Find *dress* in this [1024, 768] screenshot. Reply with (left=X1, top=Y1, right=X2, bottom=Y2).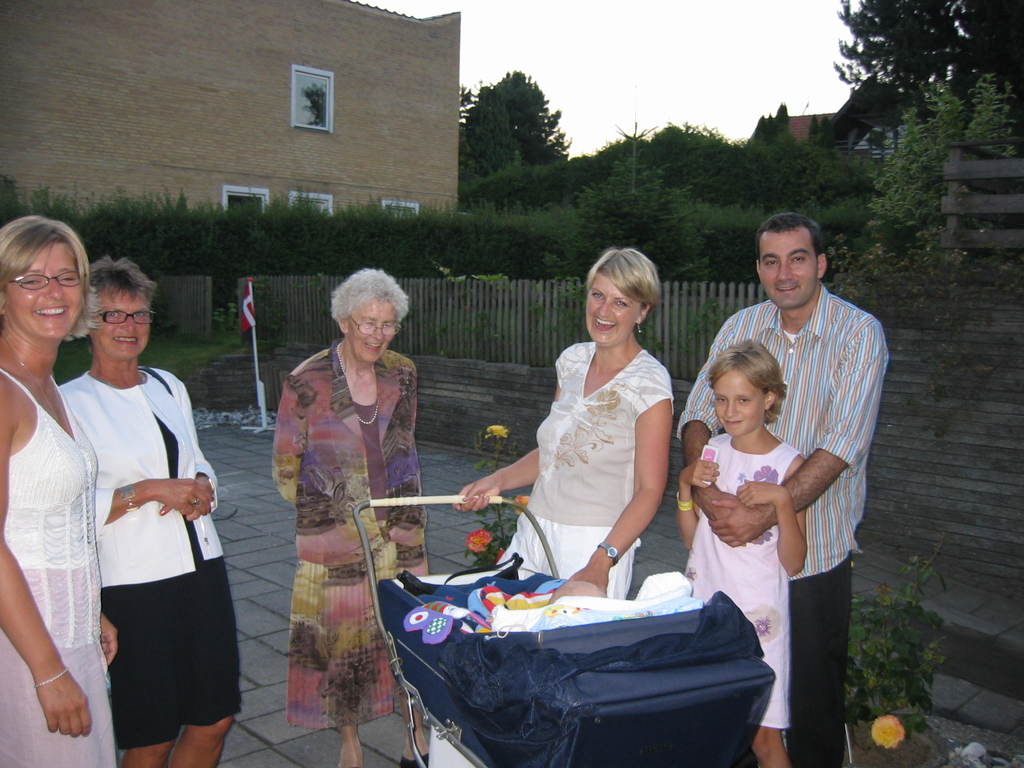
(left=99, top=410, right=245, bottom=751).
